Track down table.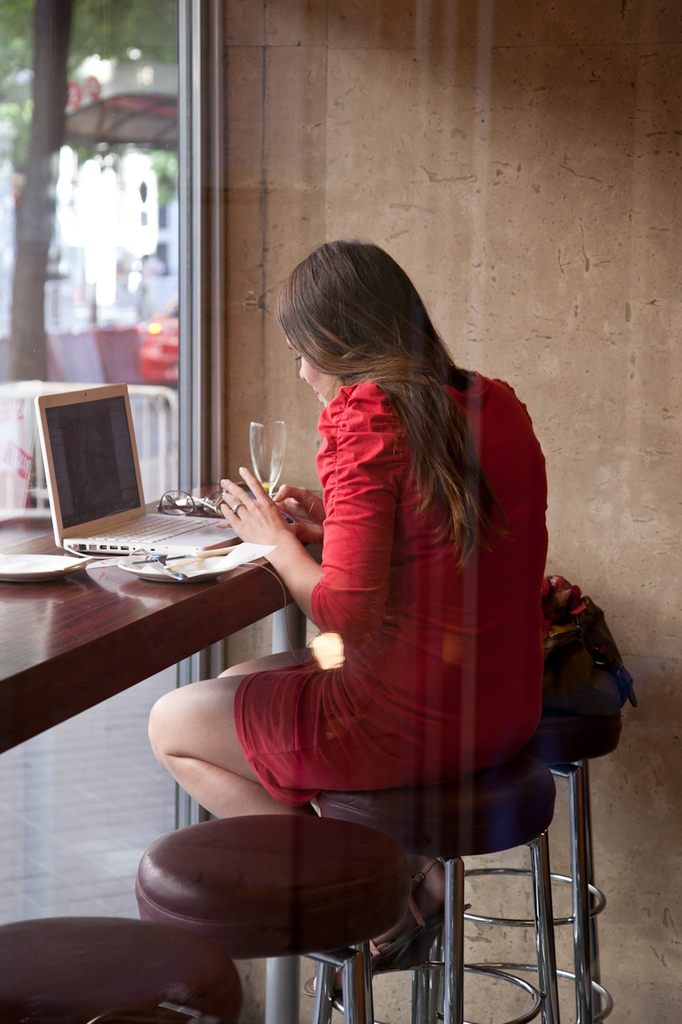
Tracked to 0, 495, 323, 1023.
